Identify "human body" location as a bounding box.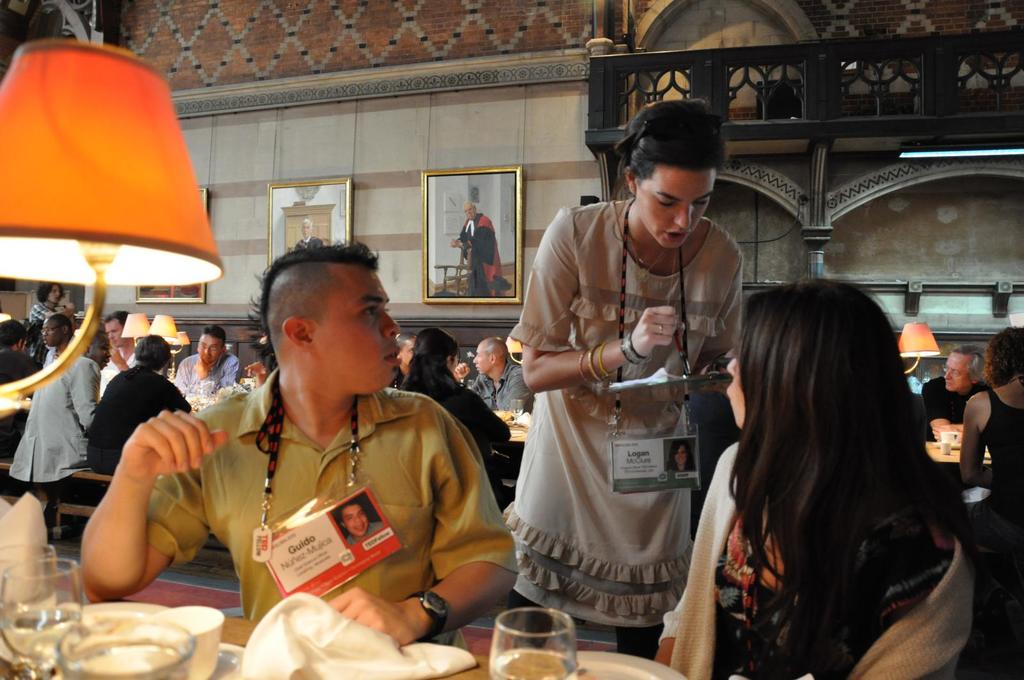
l=101, t=298, r=138, b=383.
